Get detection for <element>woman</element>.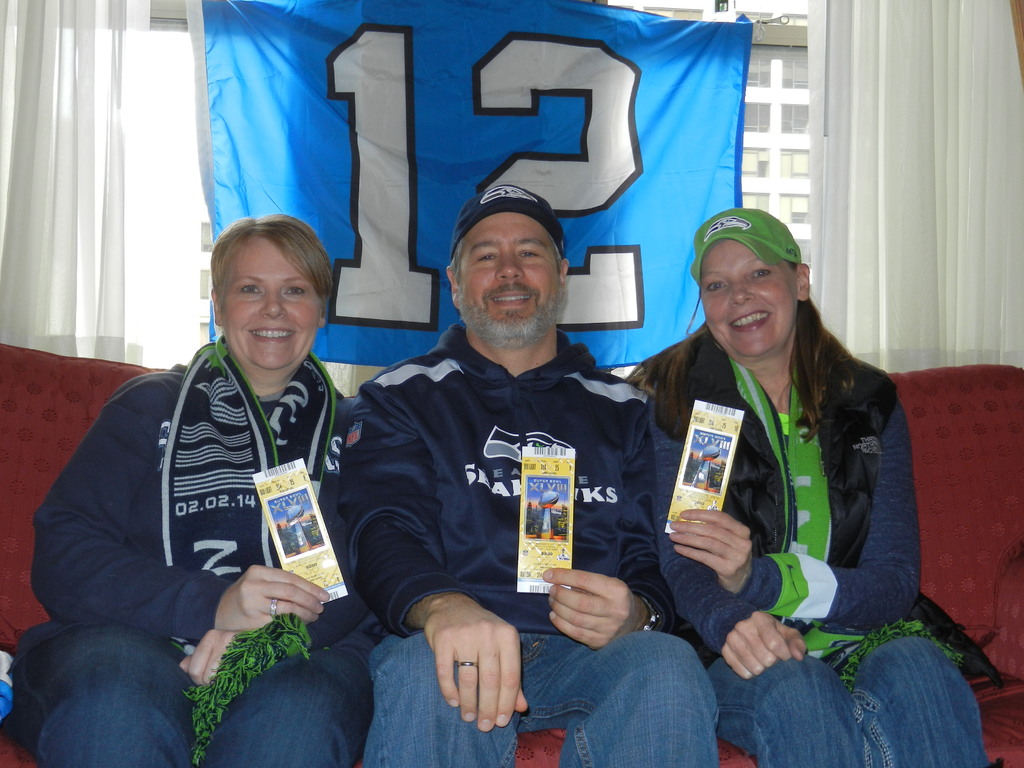
Detection: [71,183,382,725].
